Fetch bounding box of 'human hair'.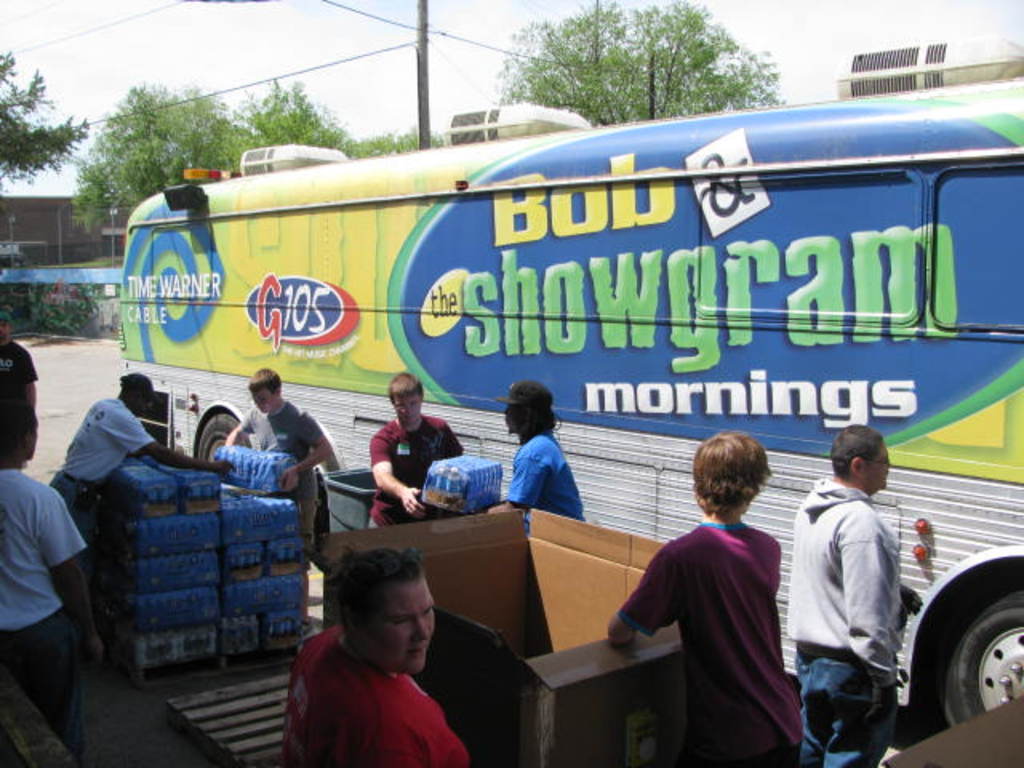
Bbox: left=331, top=539, right=421, bottom=627.
